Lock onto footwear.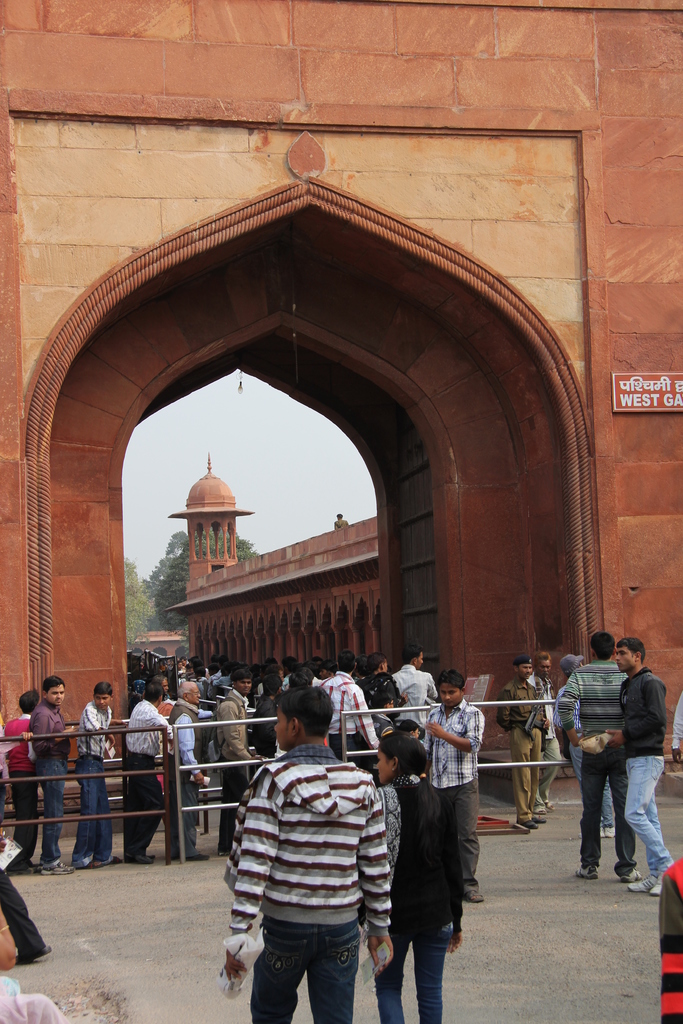
Locked: 614:869:634:883.
